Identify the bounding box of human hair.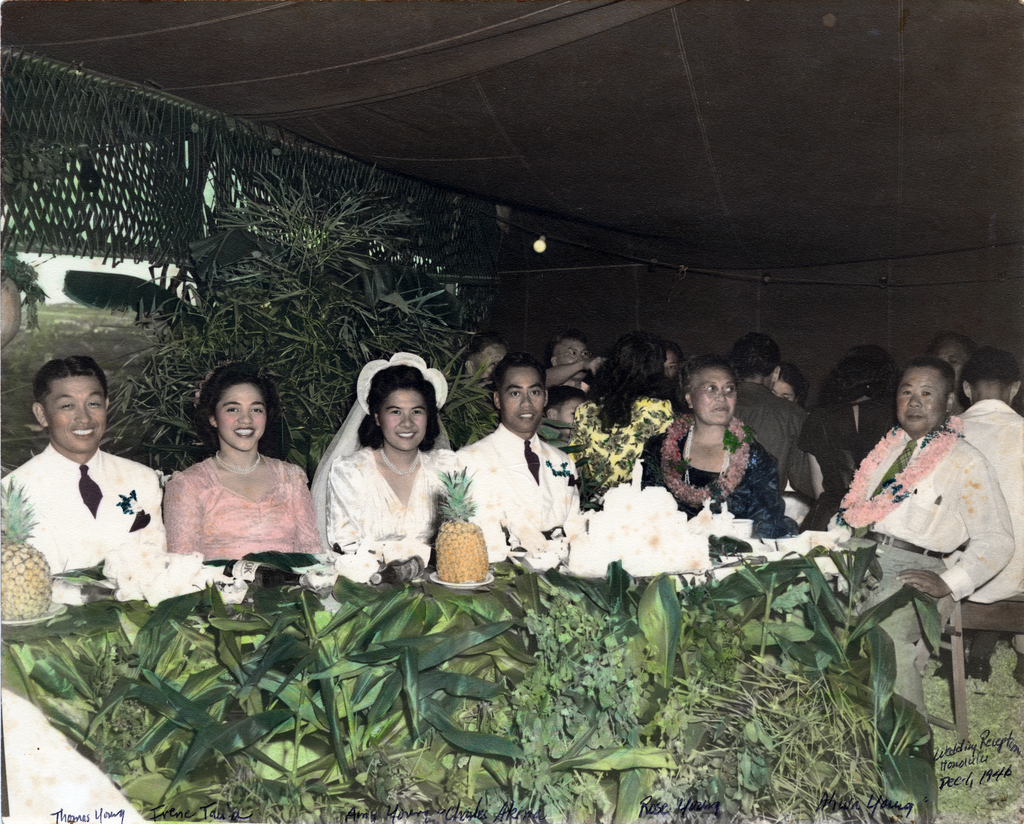
731, 334, 779, 382.
